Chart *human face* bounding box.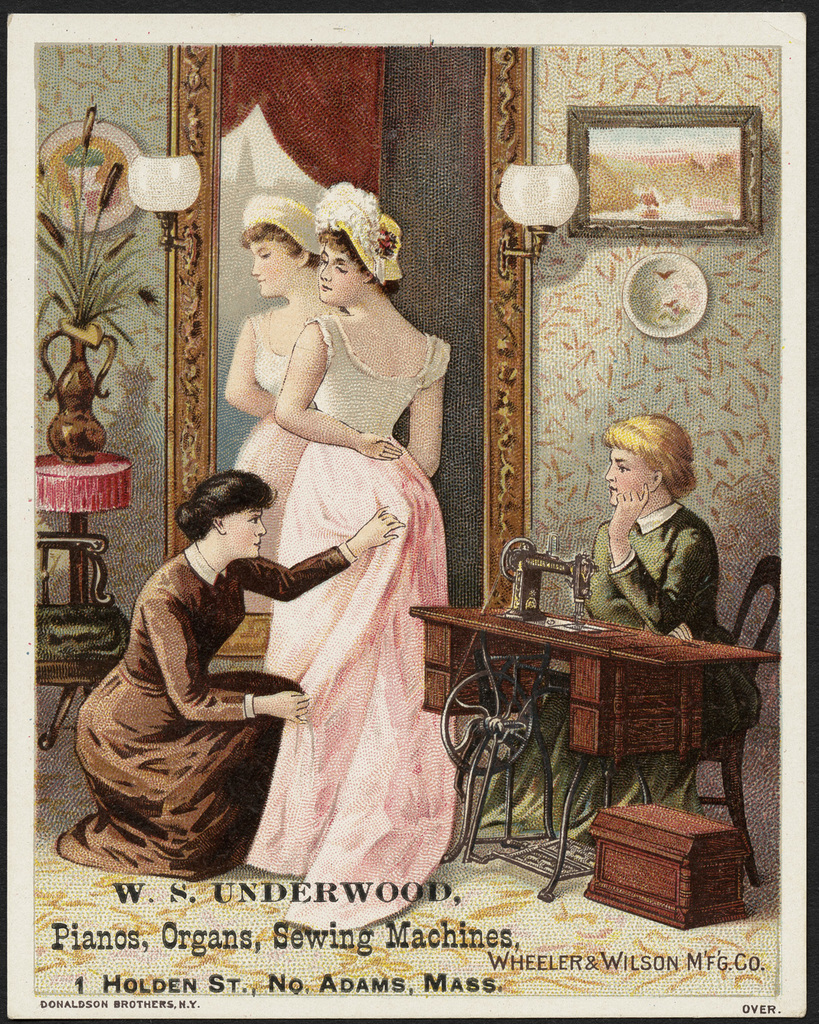
Charted: box(223, 514, 266, 556).
